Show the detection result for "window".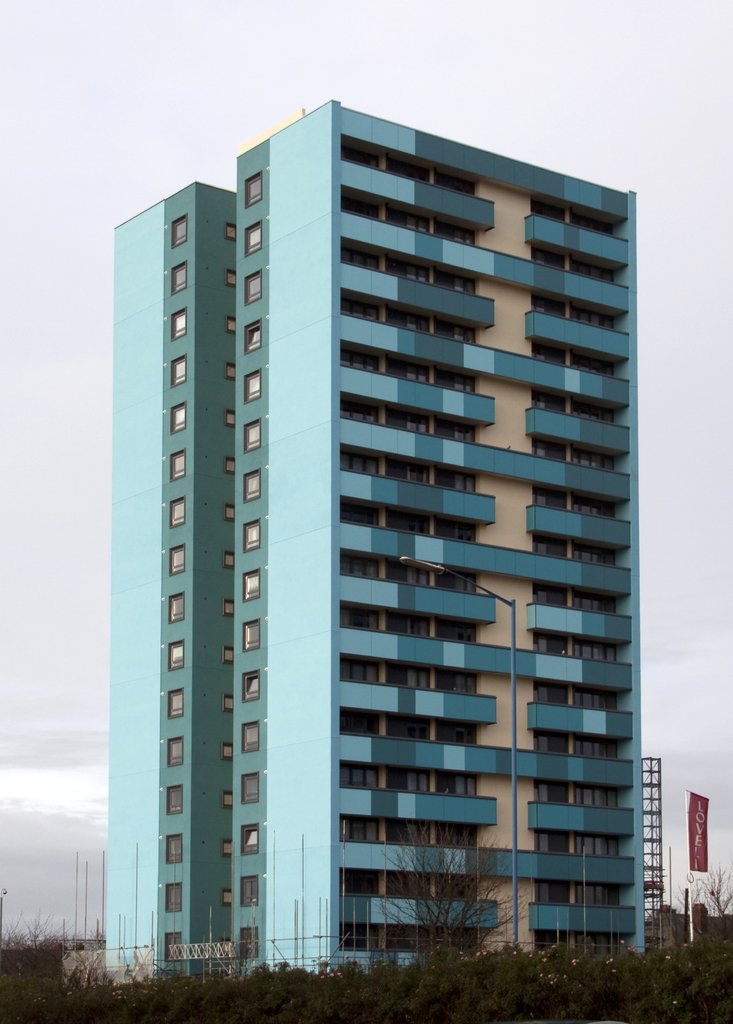
box(573, 541, 616, 566).
